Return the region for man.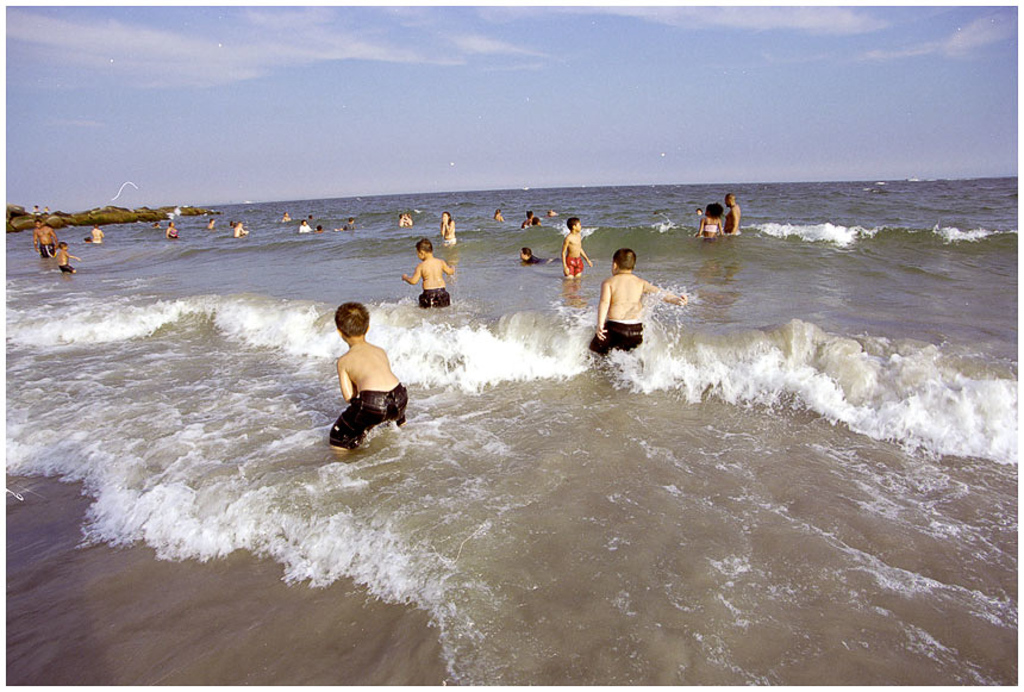
region(595, 237, 661, 362).
